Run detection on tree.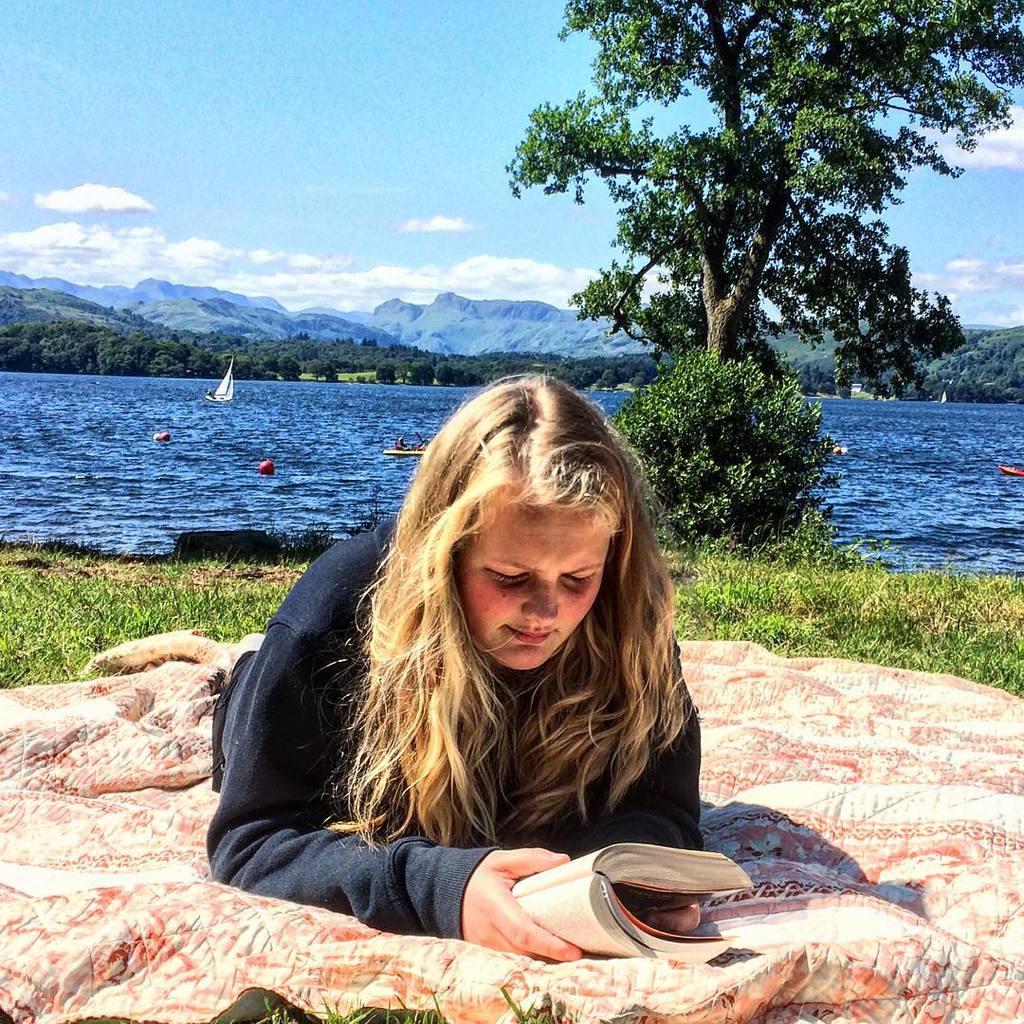
Result: <region>502, 0, 1023, 357</region>.
